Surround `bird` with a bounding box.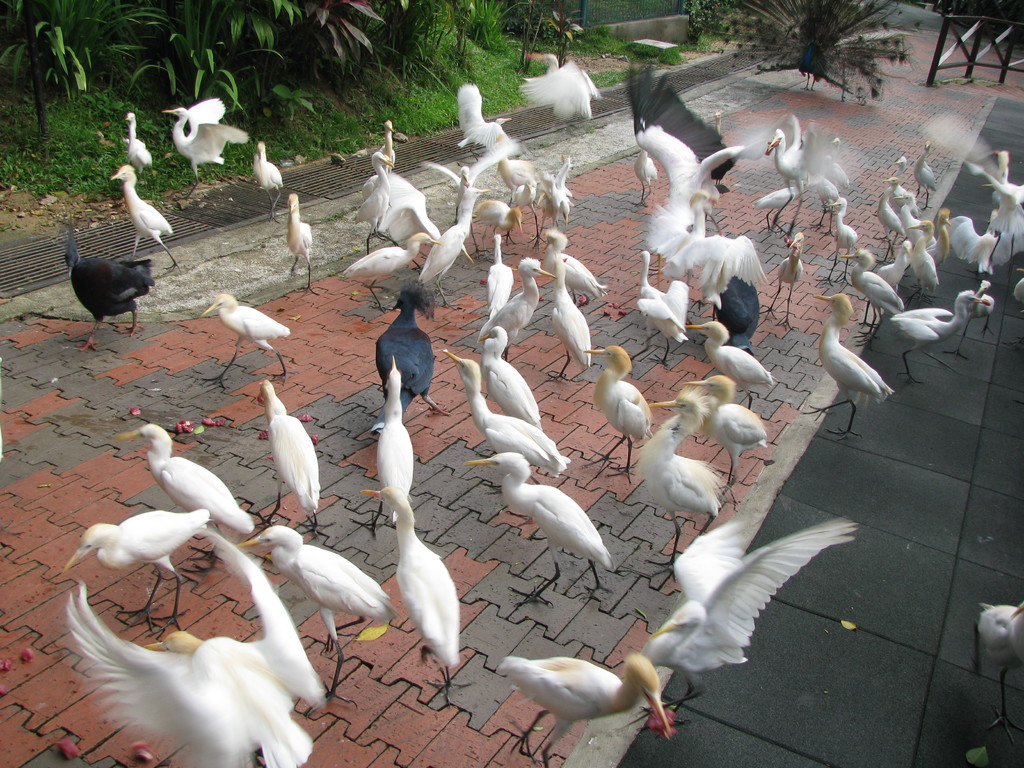
box(371, 285, 450, 420).
